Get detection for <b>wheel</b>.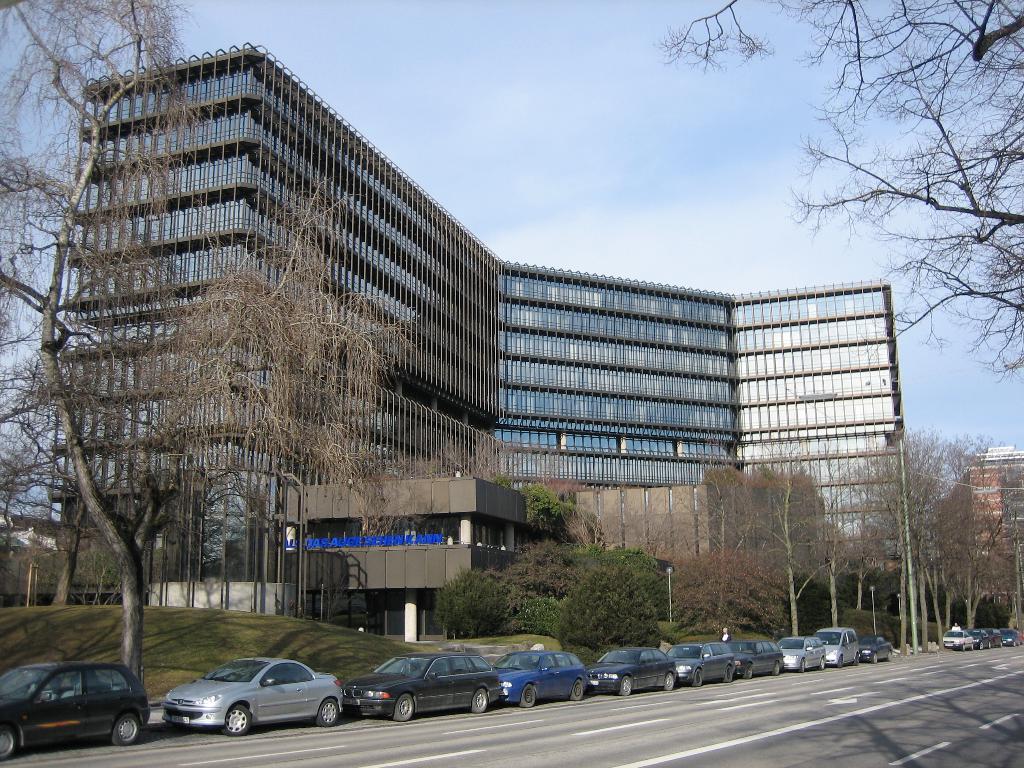
Detection: left=693, top=667, right=703, bottom=687.
